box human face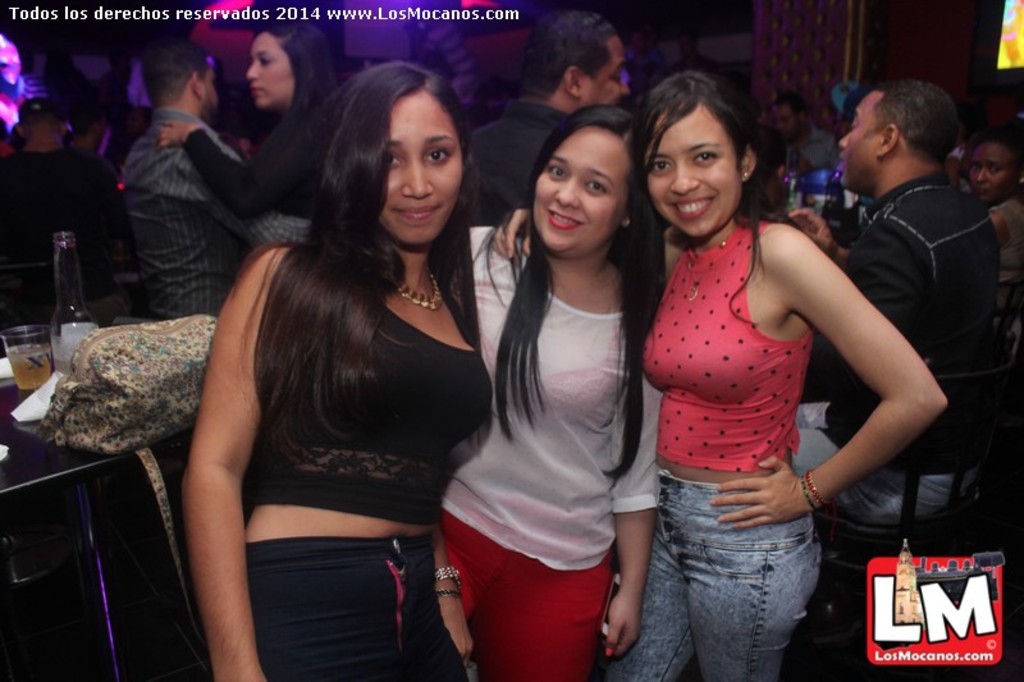
x1=832, y1=79, x2=876, y2=194
